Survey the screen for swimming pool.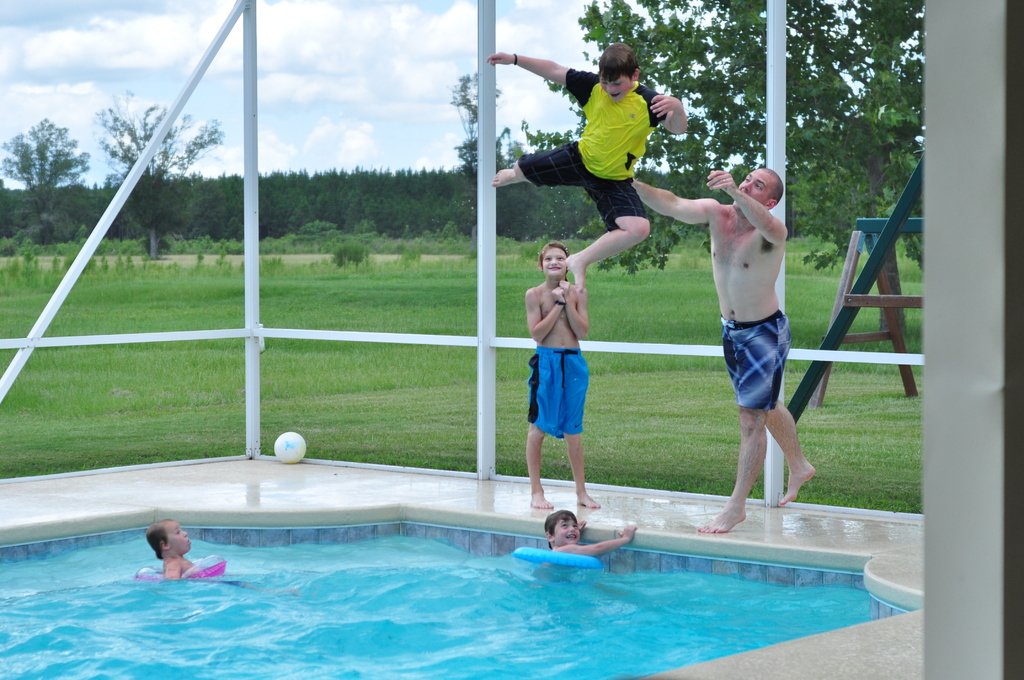
Survey found: <box>93,467,927,669</box>.
